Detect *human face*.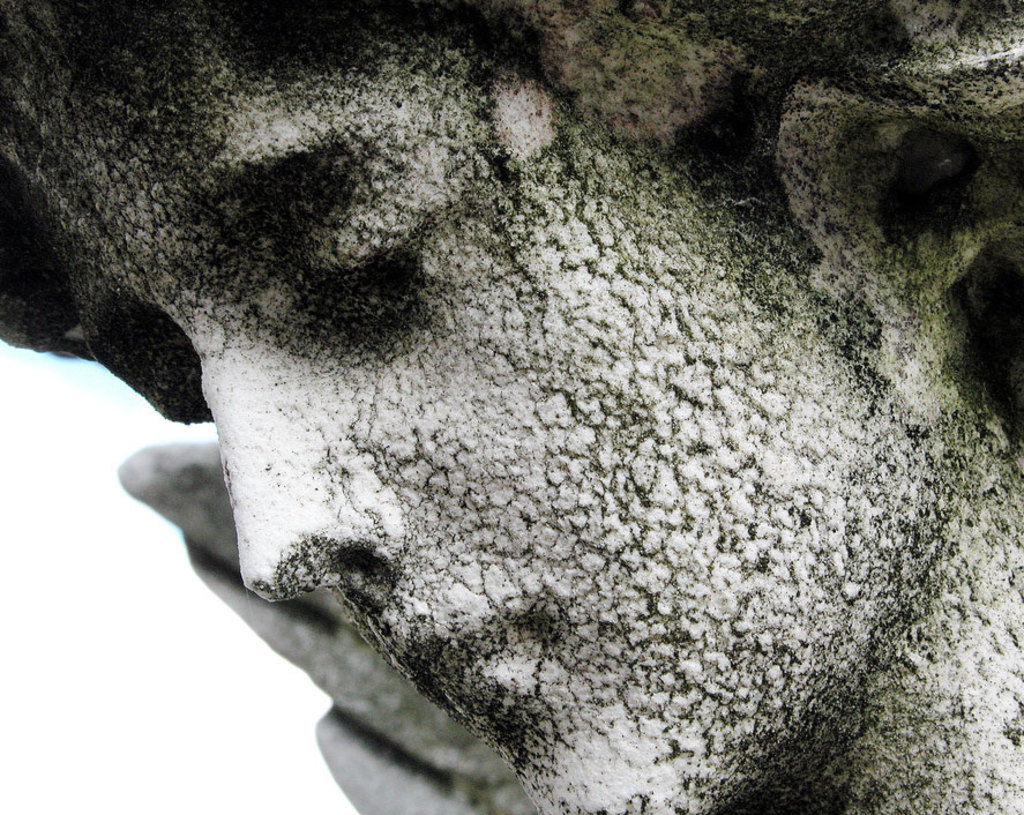
Detected at (0,32,967,814).
